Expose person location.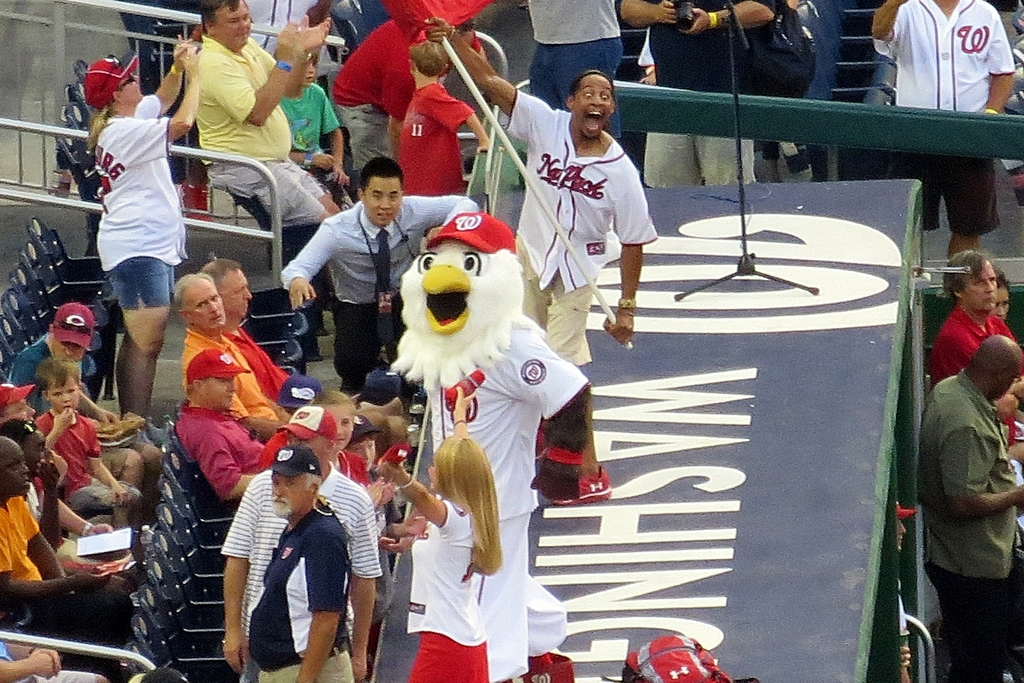
Exposed at (928,247,1023,444).
